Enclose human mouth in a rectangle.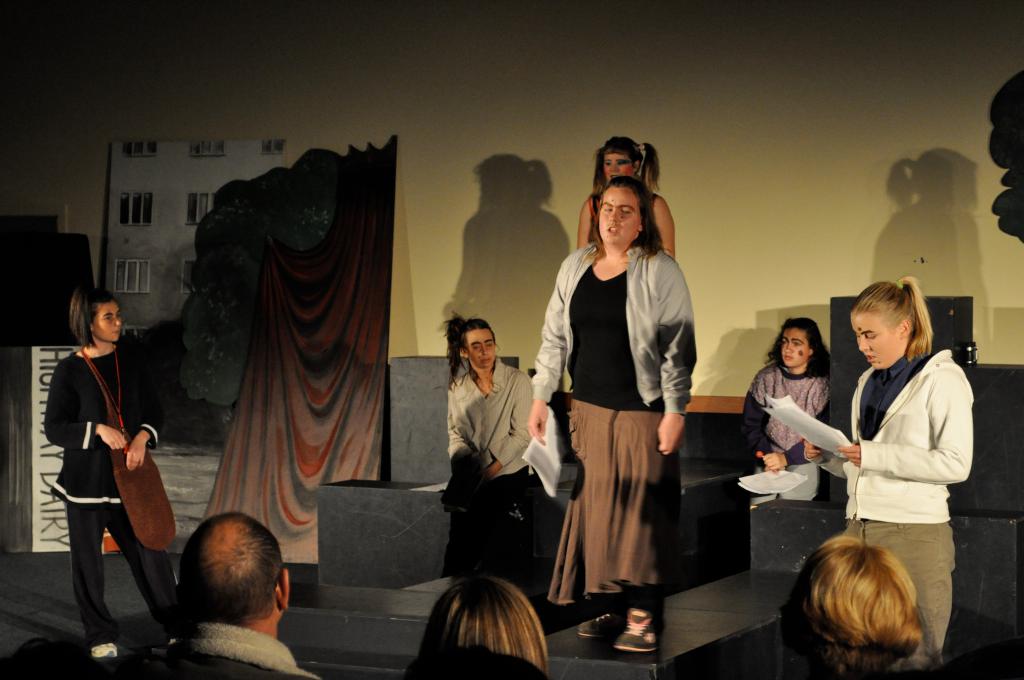
[481,356,493,365].
